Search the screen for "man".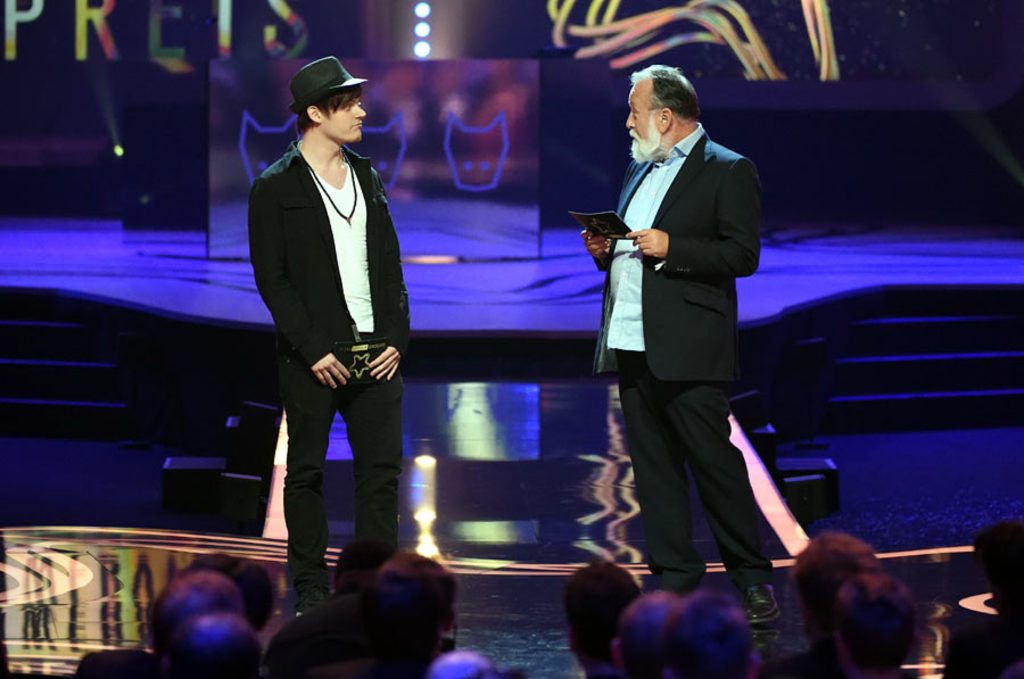
Found at box=[160, 608, 264, 678].
